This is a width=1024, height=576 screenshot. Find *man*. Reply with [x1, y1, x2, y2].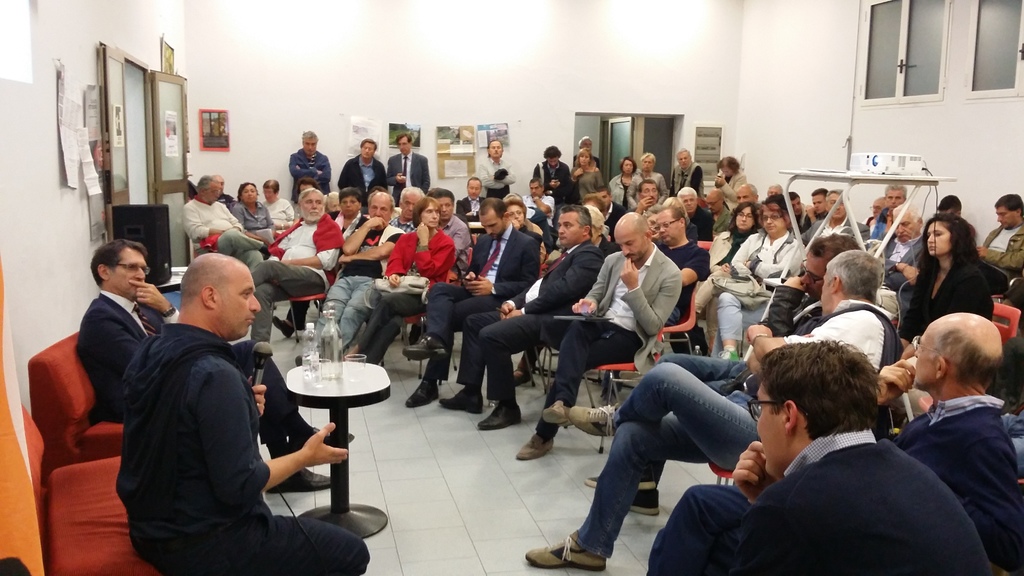
[253, 194, 346, 344].
